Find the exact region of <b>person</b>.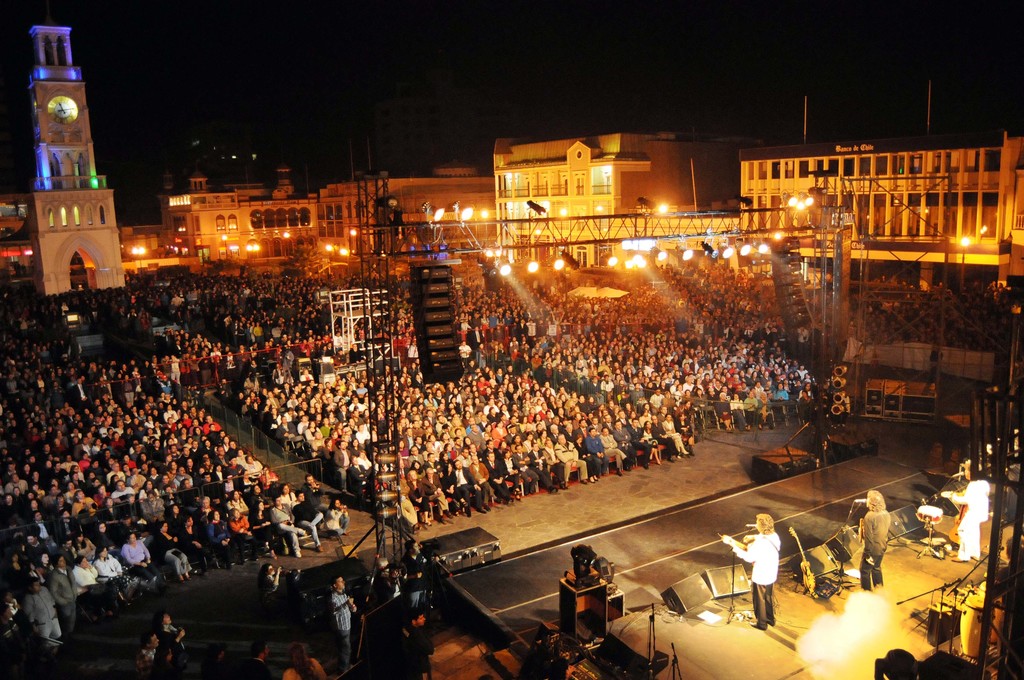
Exact region: region(362, 554, 405, 606).
